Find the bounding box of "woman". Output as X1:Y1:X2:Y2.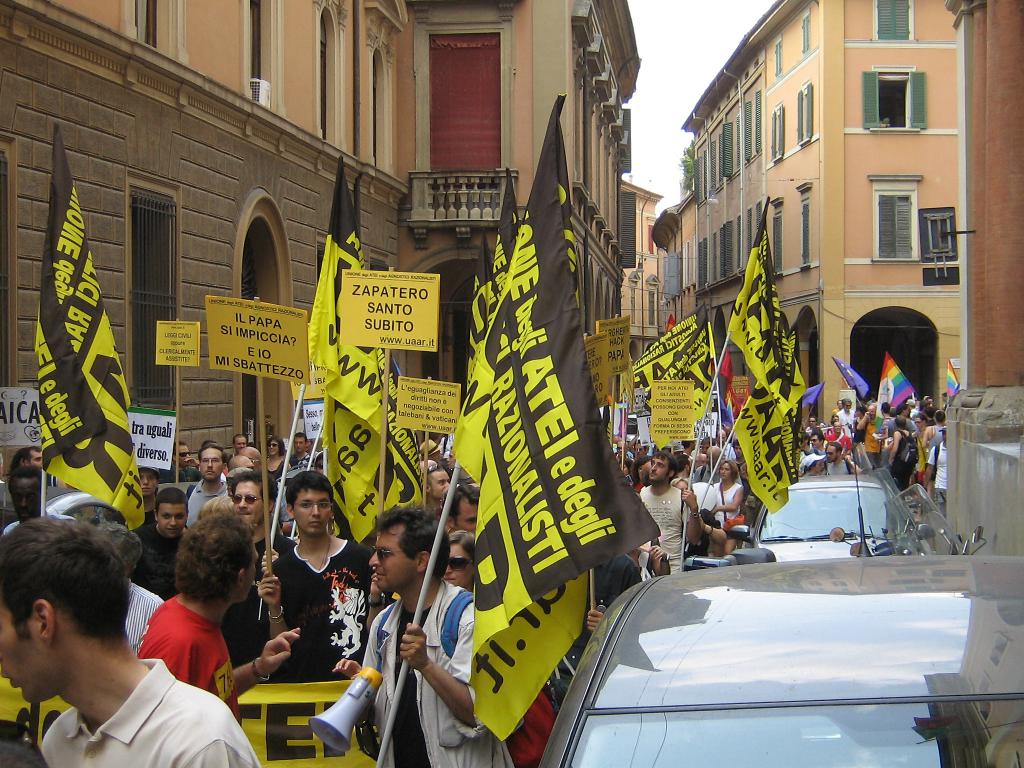
709:458:748:548.
